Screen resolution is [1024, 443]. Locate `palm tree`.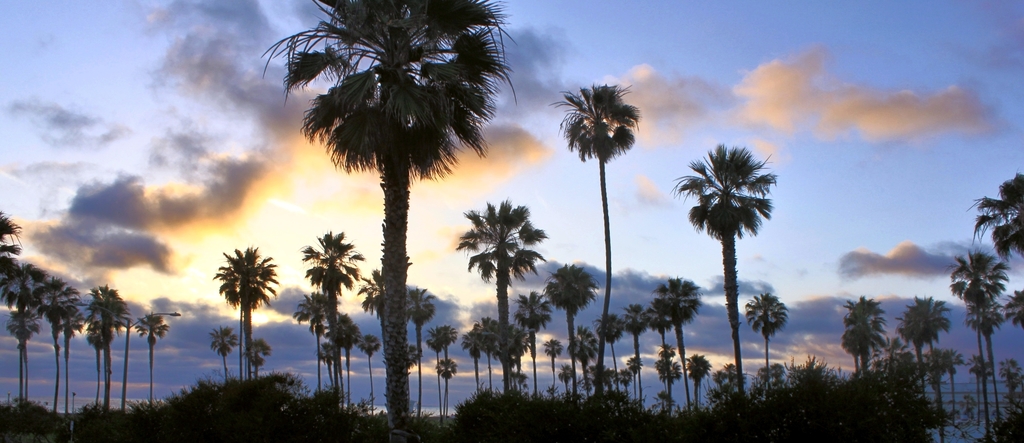
crop(751, 292, 794, 383).
